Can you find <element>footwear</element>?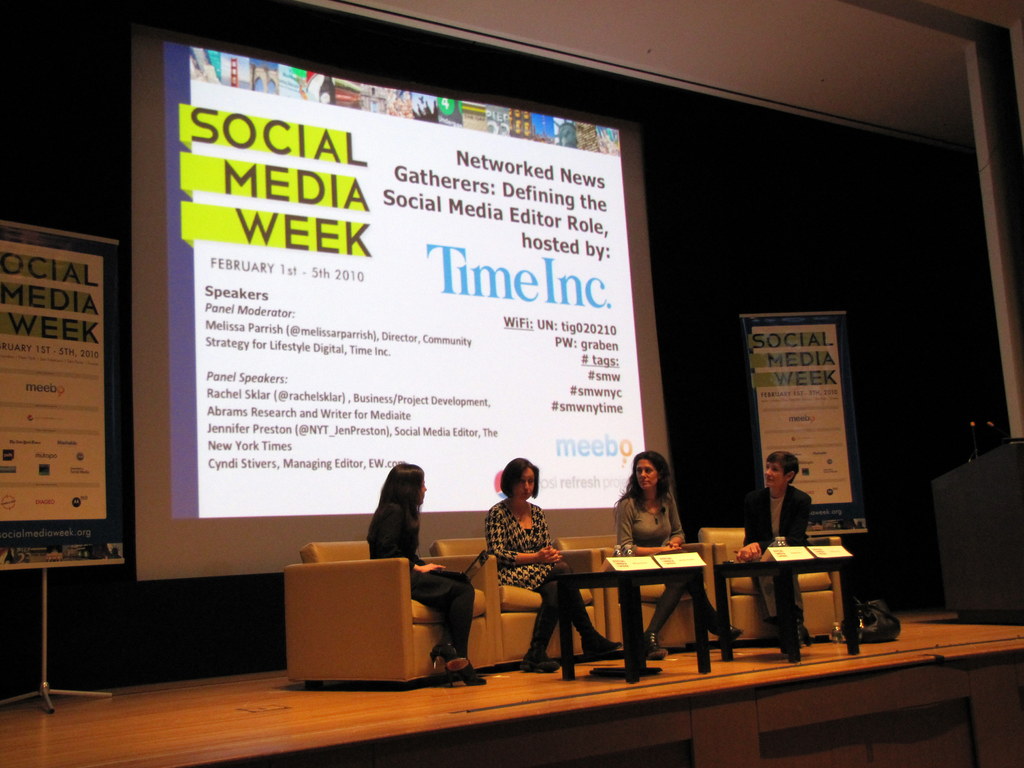
Yes, bounding box: <region>434, 654, 451, 687</region>.
